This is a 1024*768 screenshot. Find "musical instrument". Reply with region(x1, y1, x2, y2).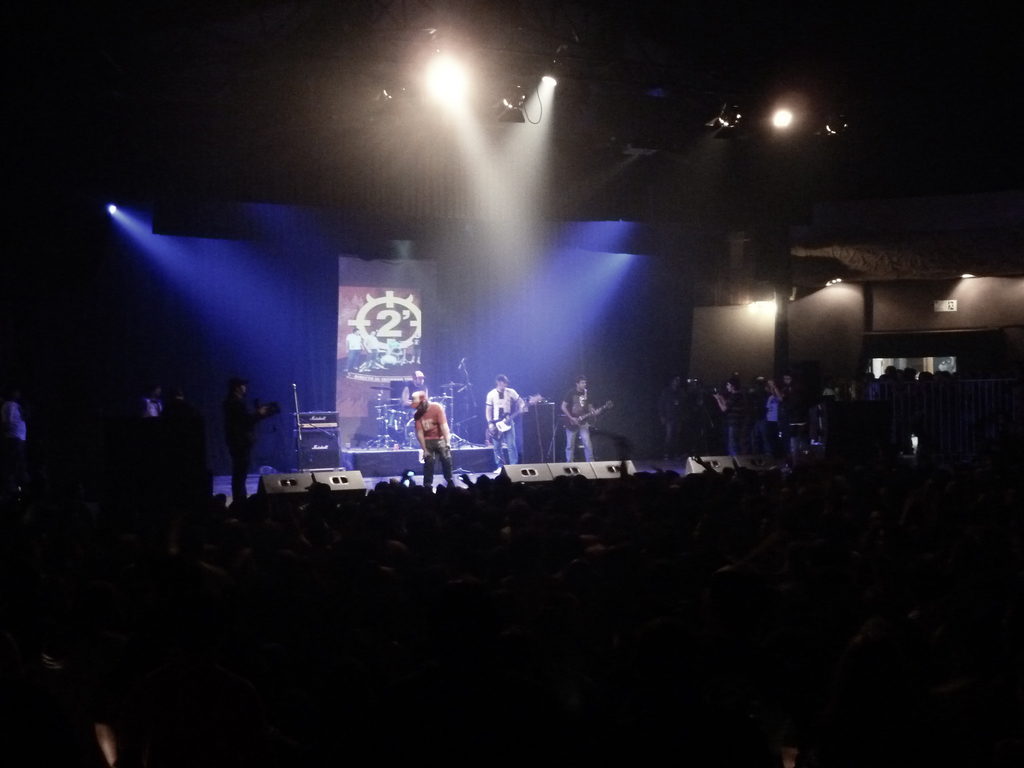
region(440, 381, 467, 389).
